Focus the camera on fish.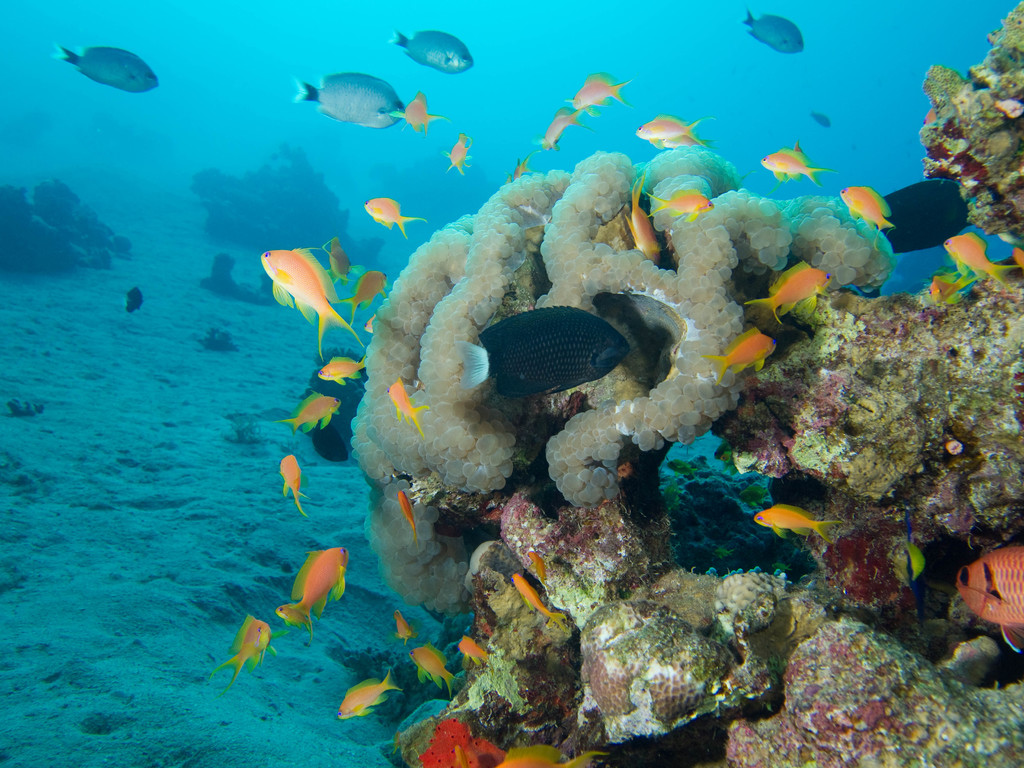
Focus region: crop(361, 199, 425, 241).
